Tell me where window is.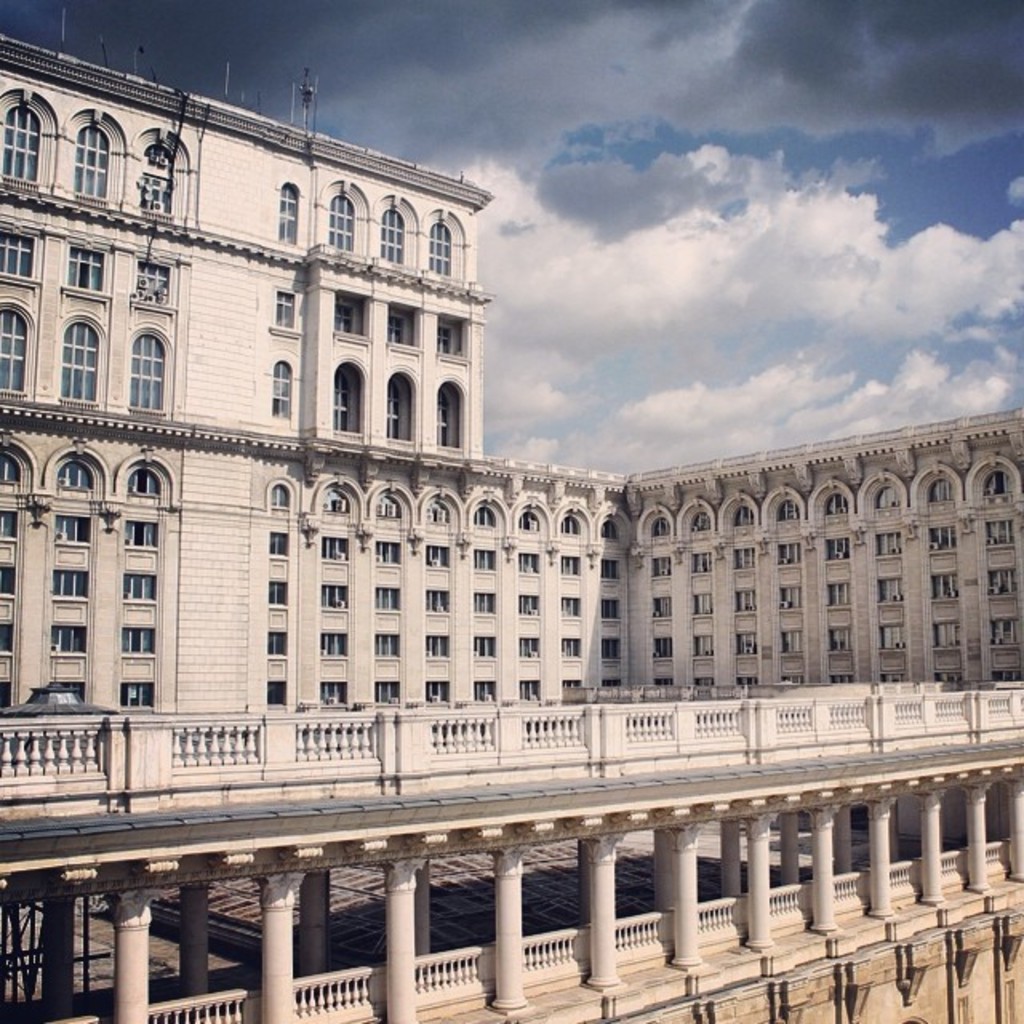
window is at crop(563, 598, 574, 610).
